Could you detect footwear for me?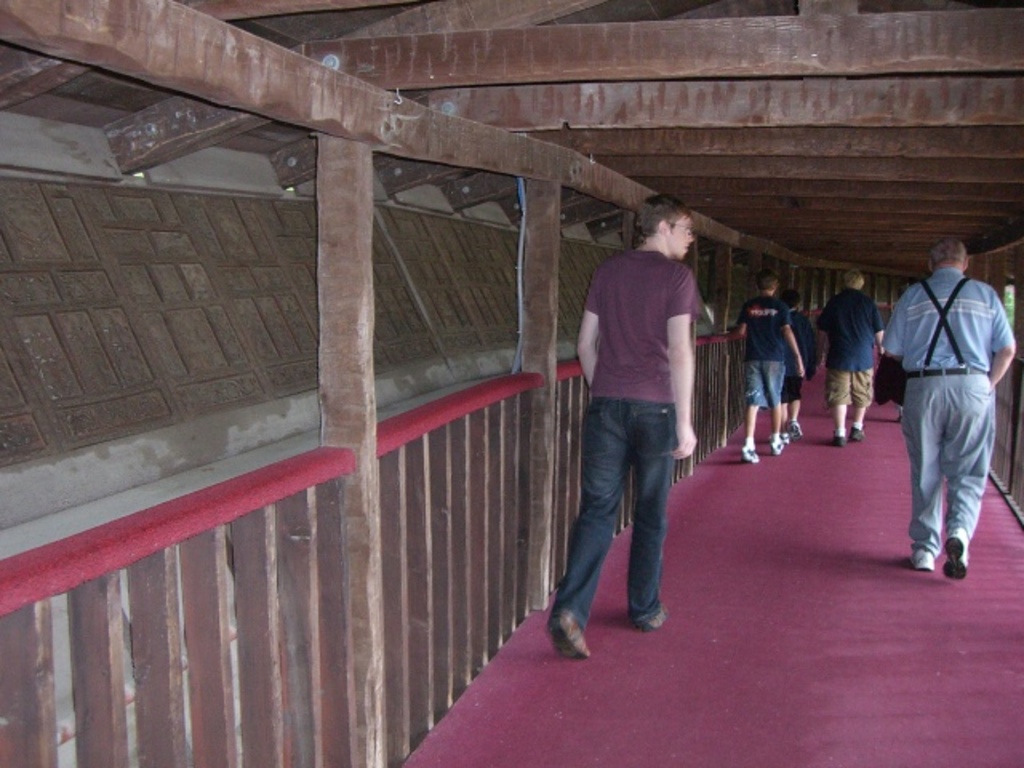
Detection result: <region>770, 435, 786, 458</region>.
